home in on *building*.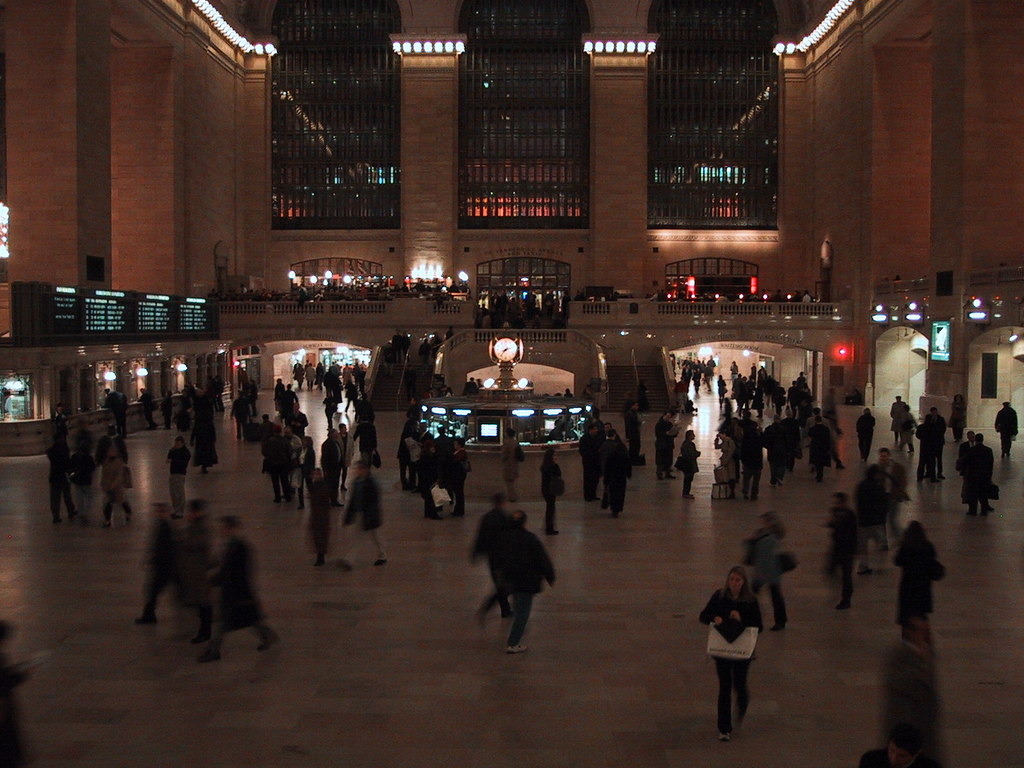
Homed in at x1=0, y1=0, x2=1023, y2=456.
